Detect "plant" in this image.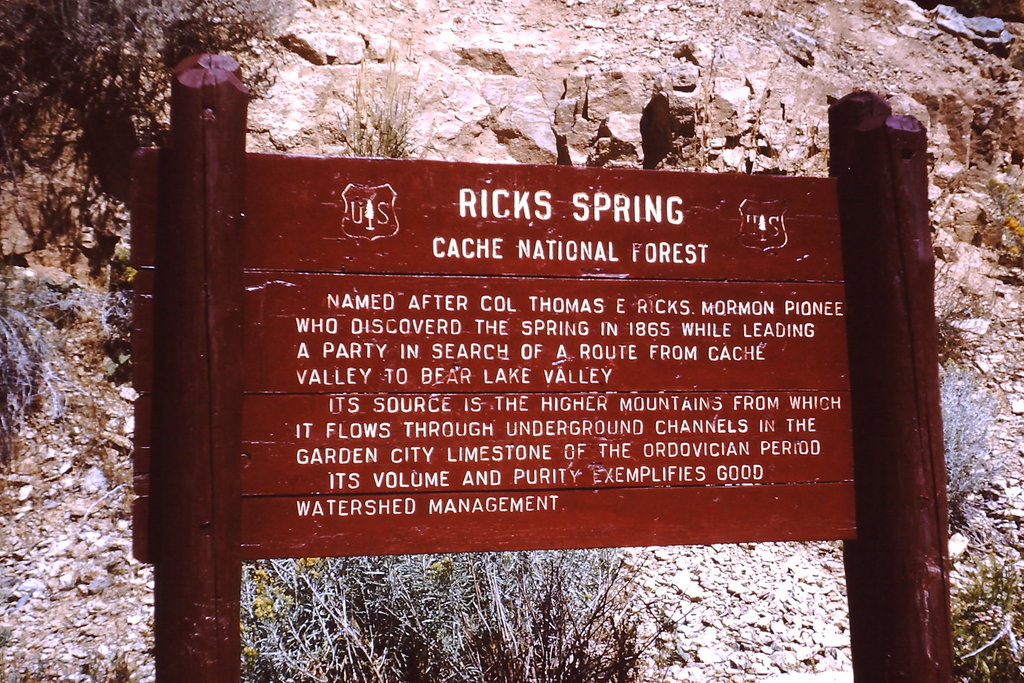
Detection: 954 491 1022 682.
